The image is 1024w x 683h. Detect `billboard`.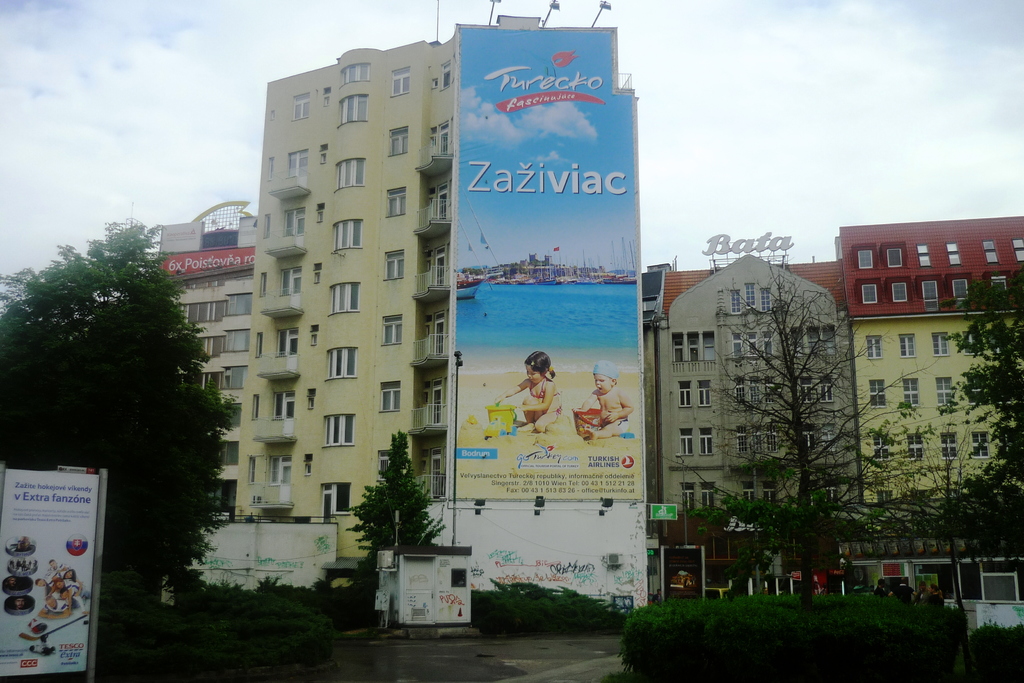
Detection: select_region(165, 250, 257, 273).
